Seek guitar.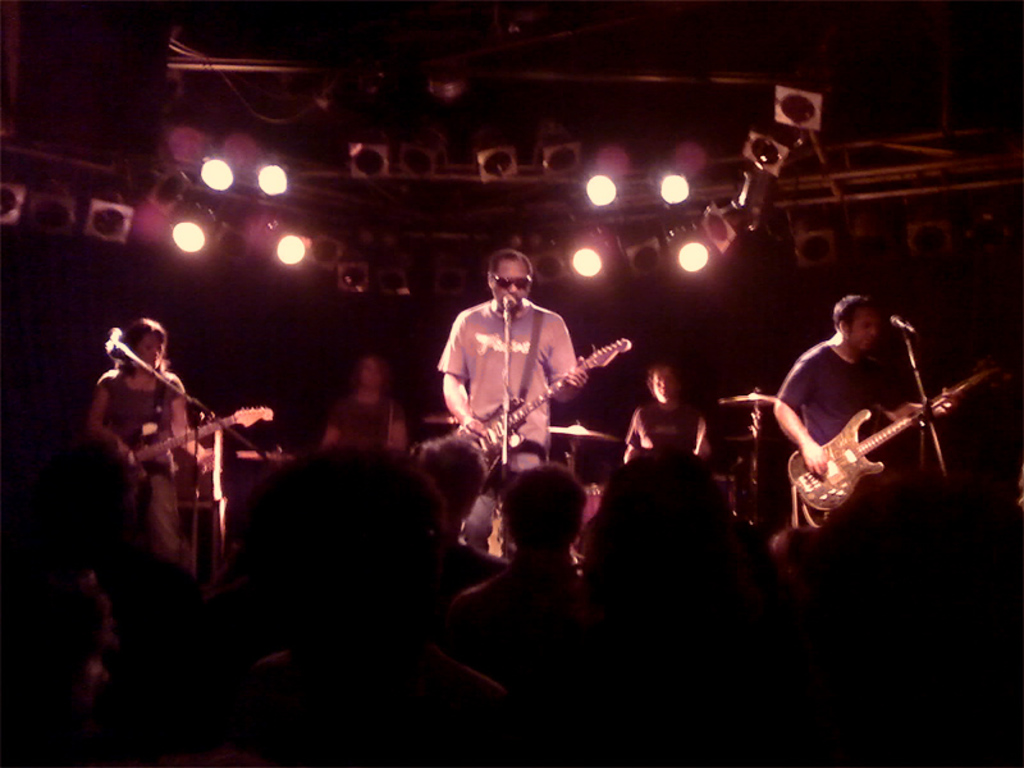
Rect(458, 335, 632, 483).
